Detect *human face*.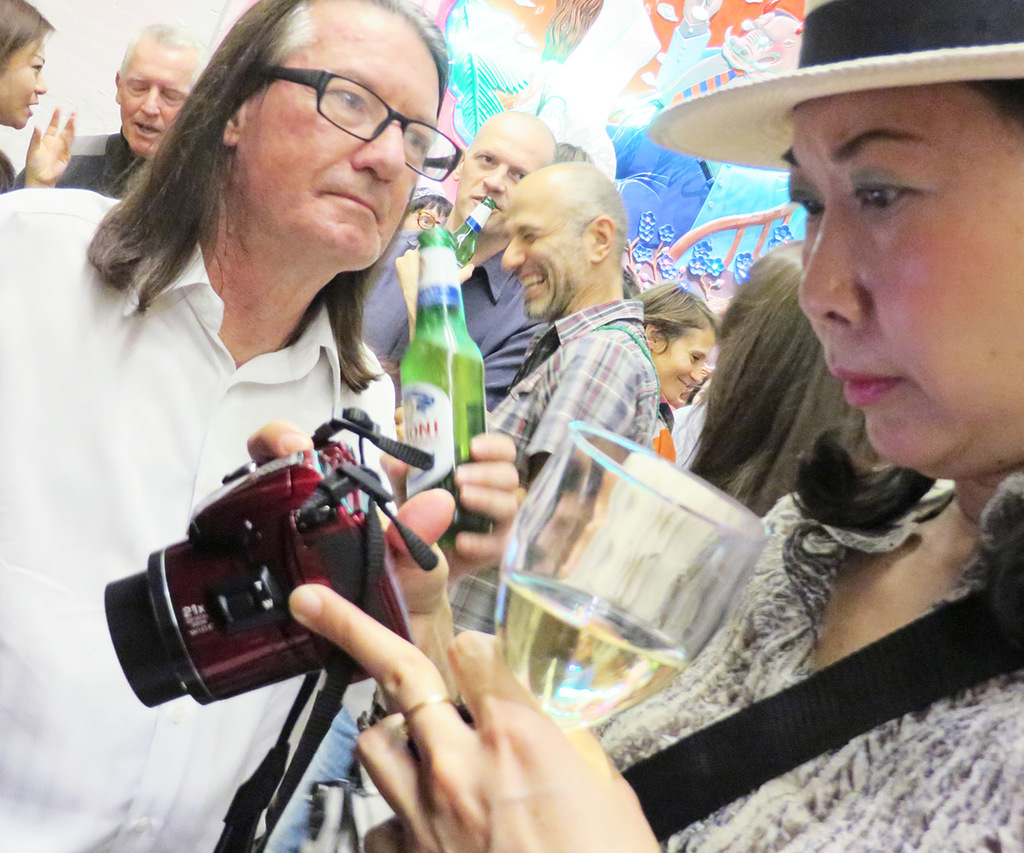
Detected at select_region(459, 114, 554, 235).
